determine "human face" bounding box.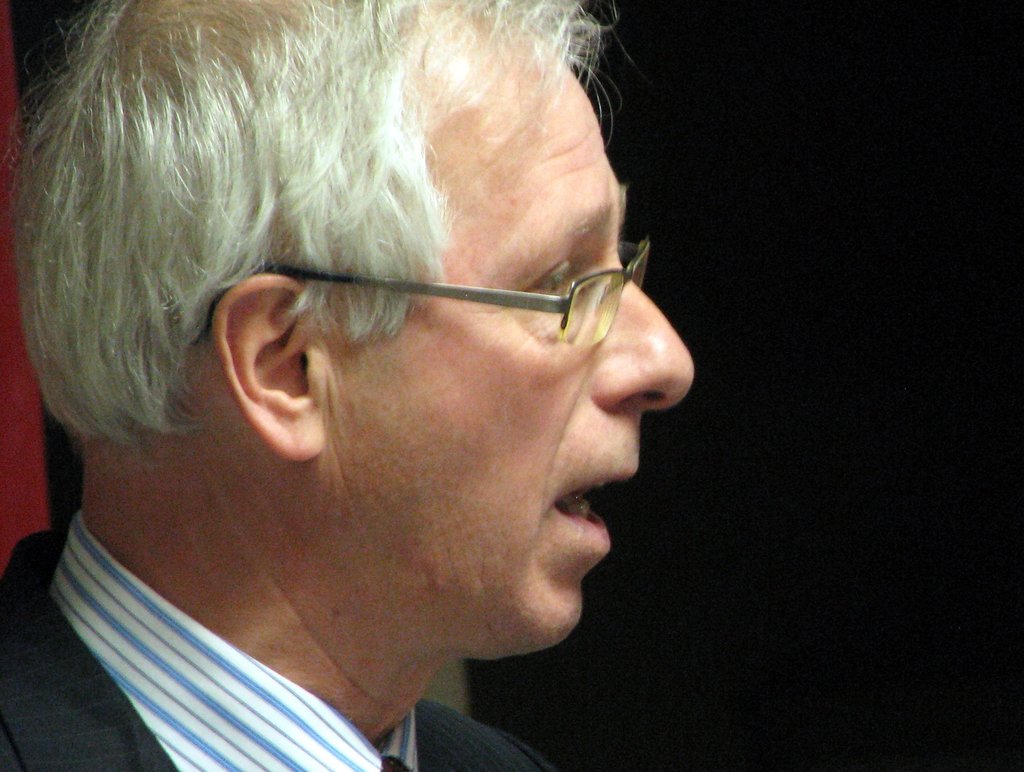
Determined: 343 74 697 659.
